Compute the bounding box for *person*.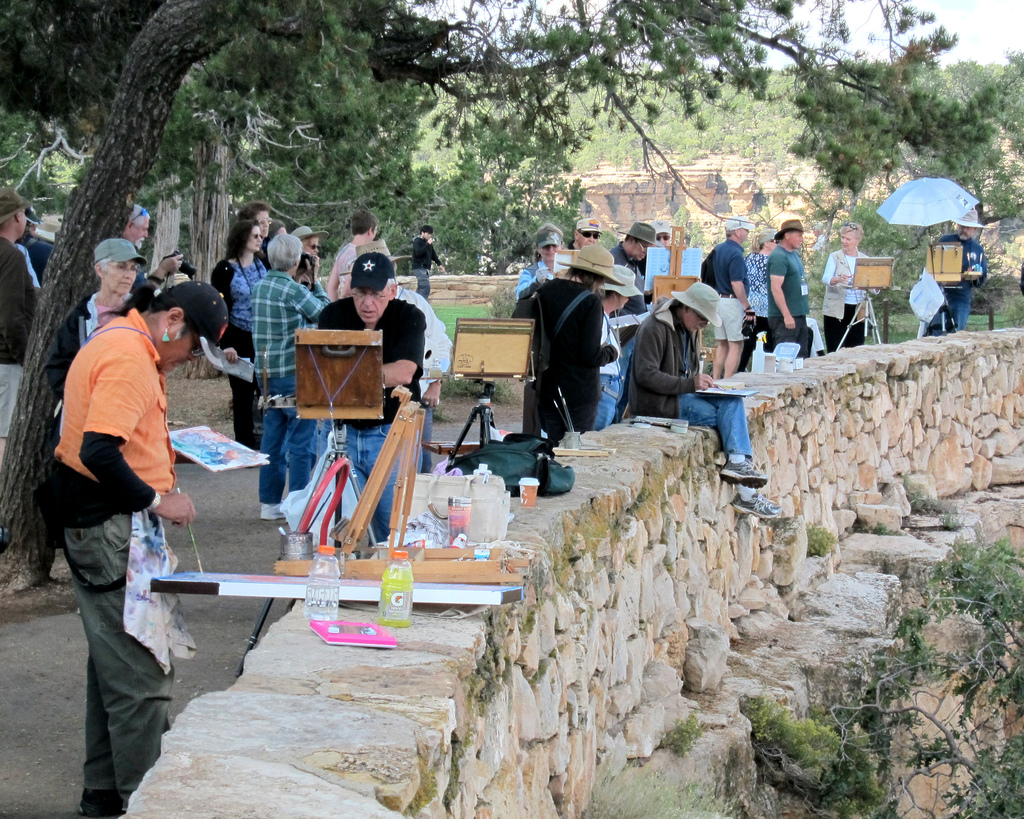
<region>248, 234, 335, 518</region>.
